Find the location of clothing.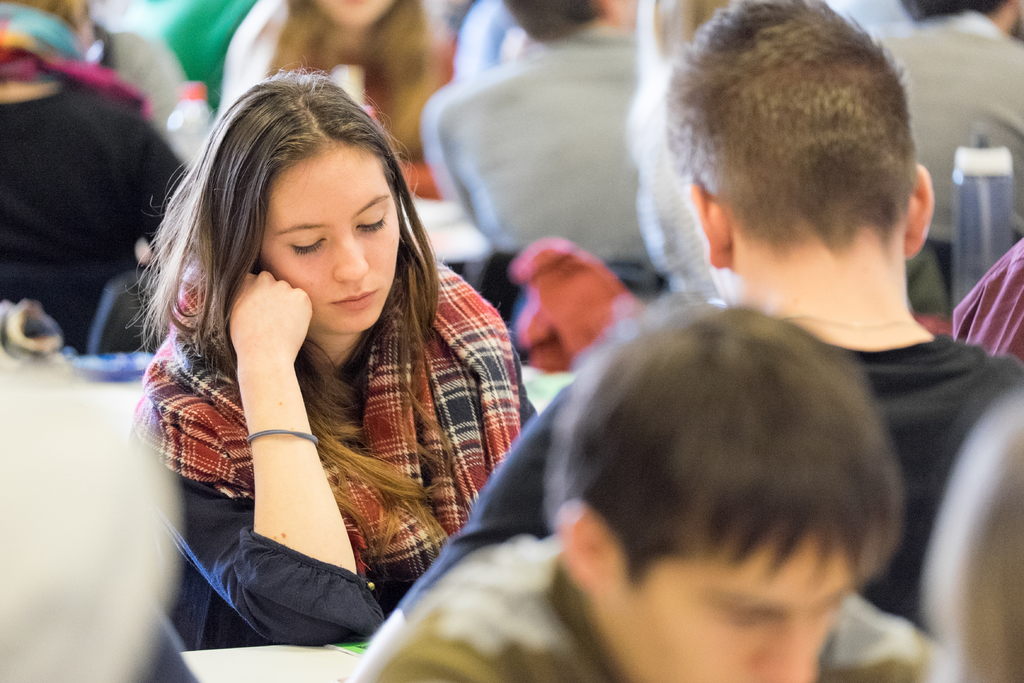
Location: box=[342, 533, 955, 682].
